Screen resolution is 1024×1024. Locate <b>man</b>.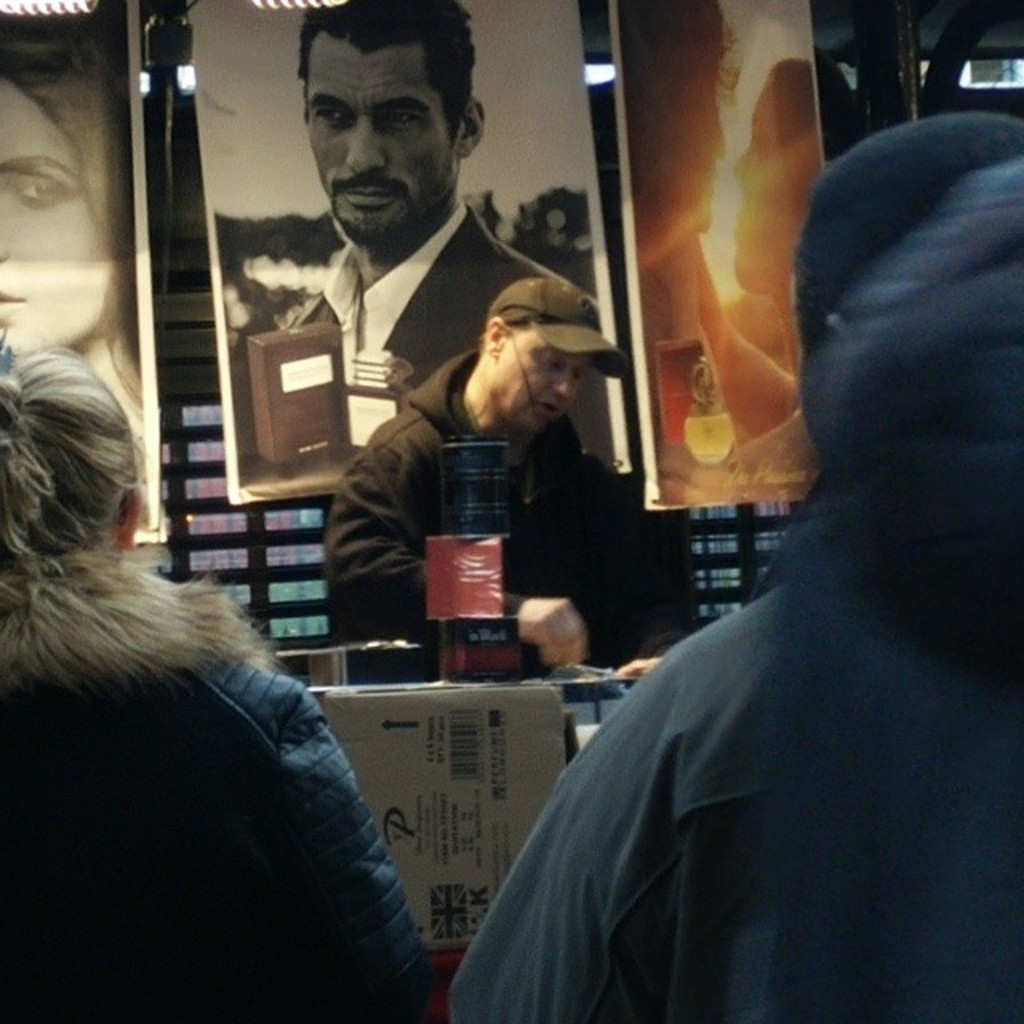
(x1=330, y1=272, x2=699, y2=765).
